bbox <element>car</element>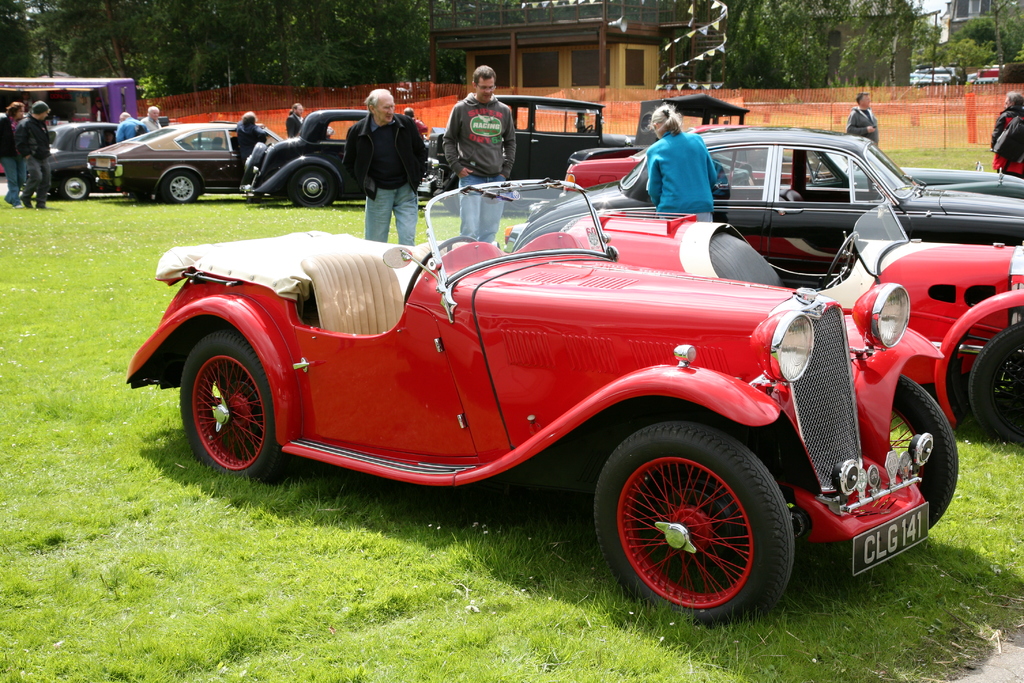
box(78, 122, 279, 201)
